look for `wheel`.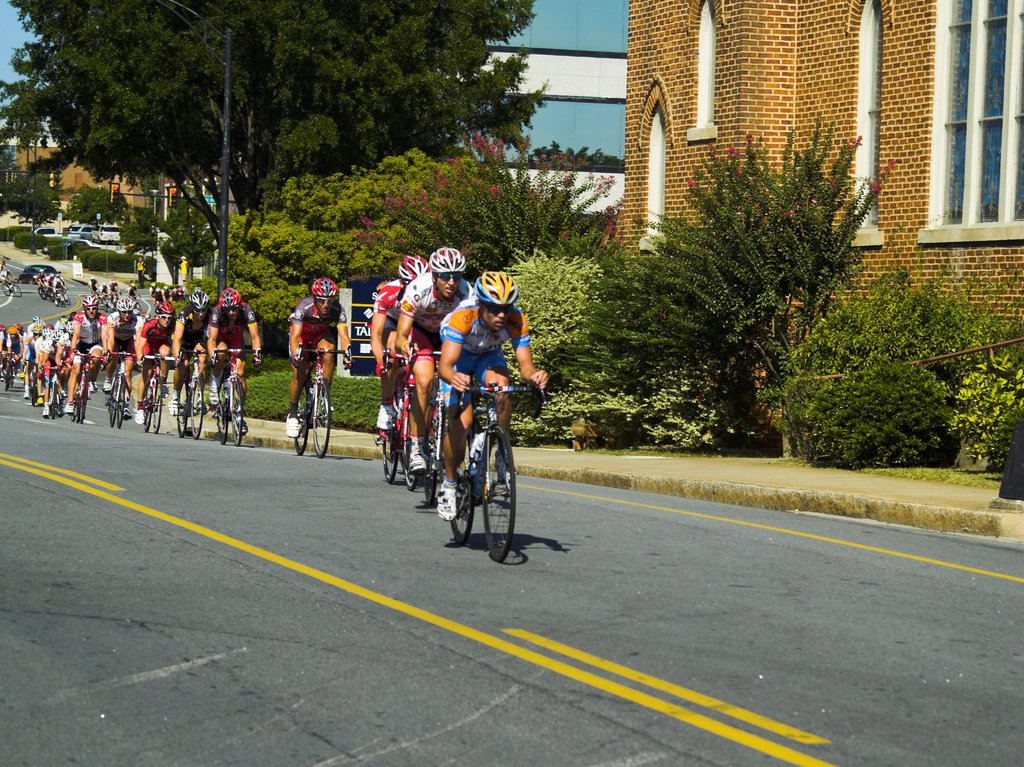
Found: bbox=[145, 383, 155, 429].
